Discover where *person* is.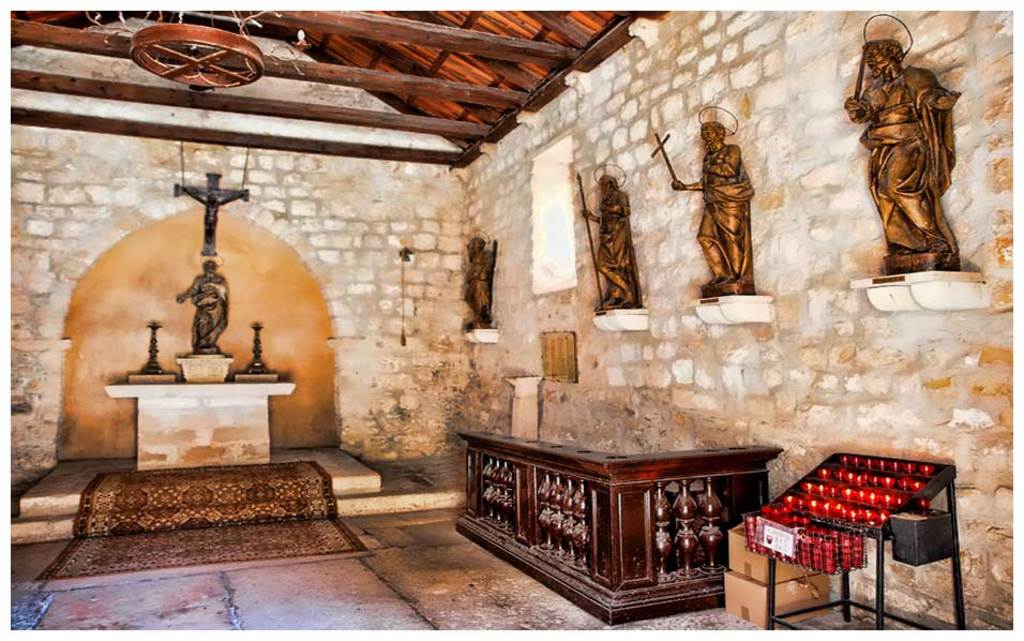
Discovered at crop(181, 188, 247, 248).
